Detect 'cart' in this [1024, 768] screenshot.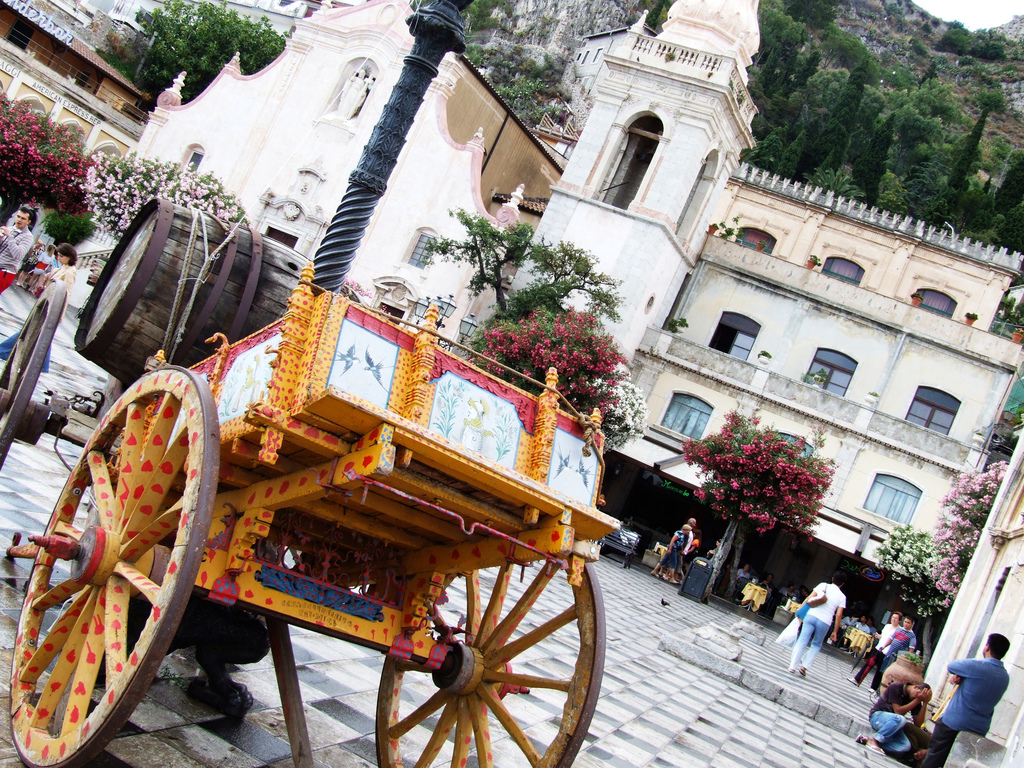
Detection: BBox(26, 205, 696, 767).
